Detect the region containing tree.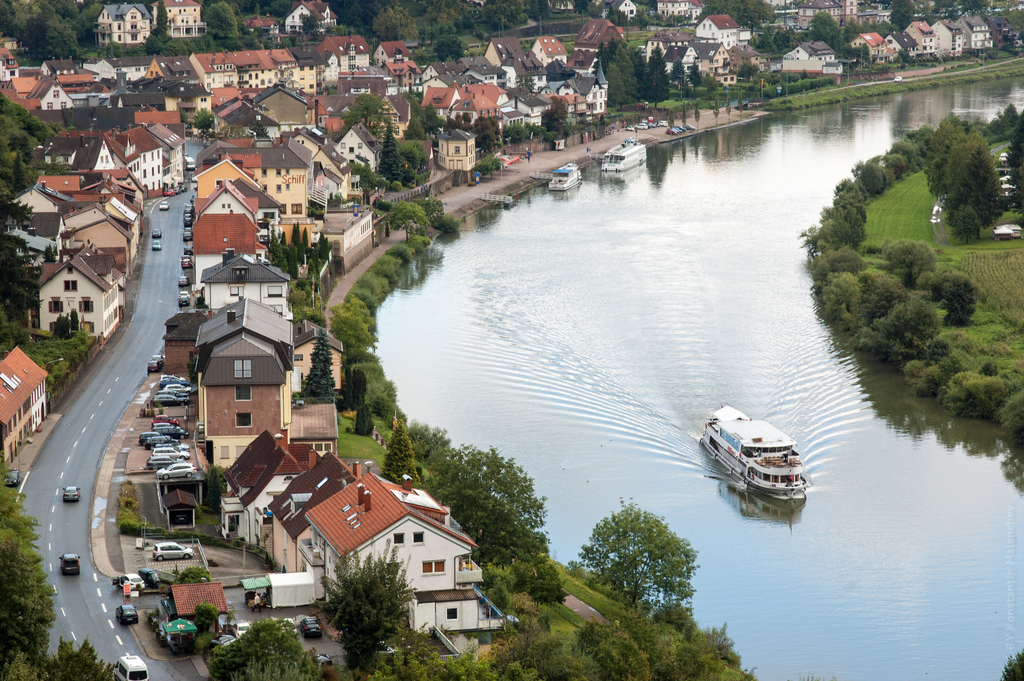
region(962, 149, 1006, 233).
